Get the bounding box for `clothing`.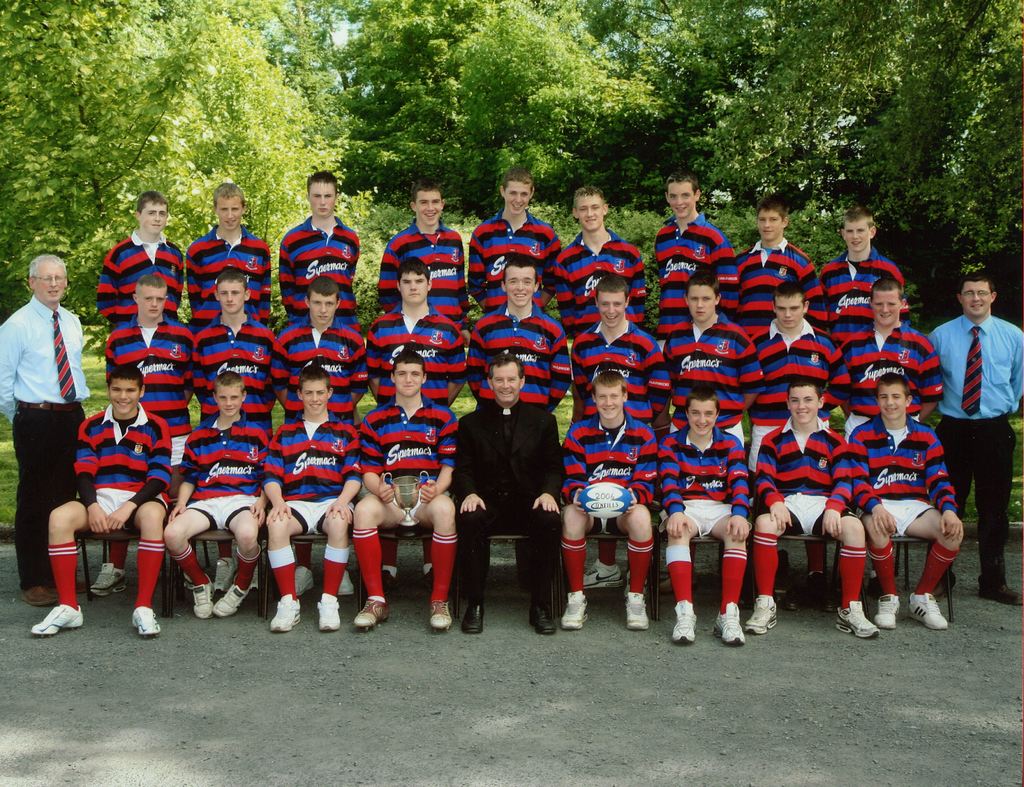
left=367, top=304, right=474, bottom=399.
